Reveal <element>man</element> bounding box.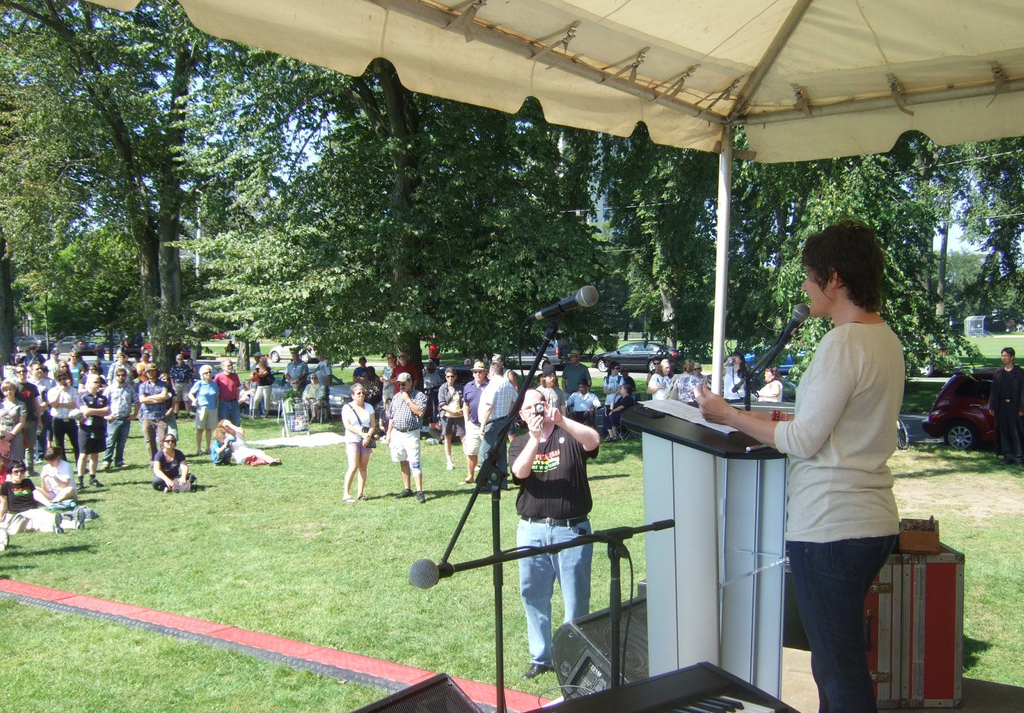
Revealed: BBox(566, 380, 600, 419).
